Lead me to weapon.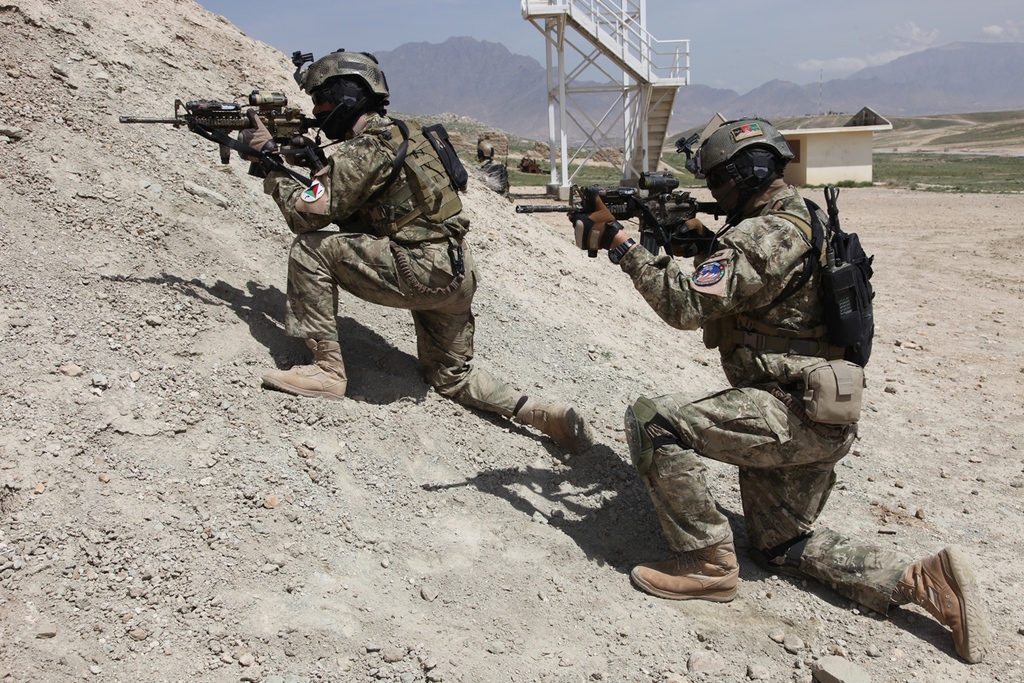
Lead to region(136, 71, 319, 198).
